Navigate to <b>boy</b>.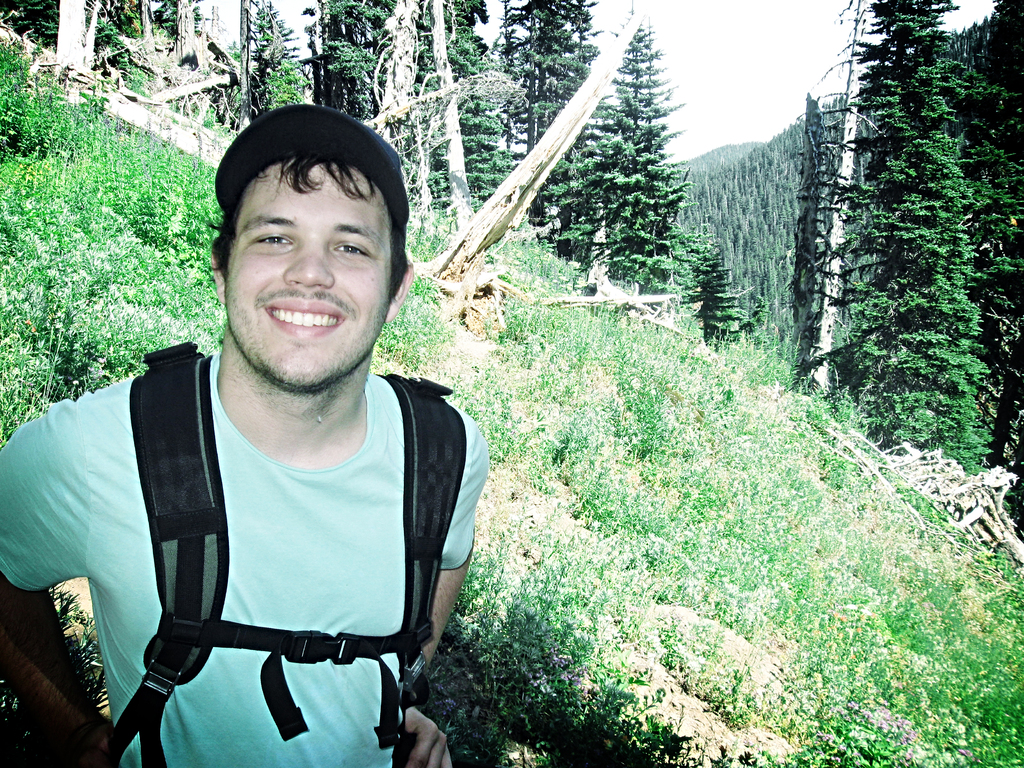
Navigation target: l=0, t=100, r=488, b=767.
